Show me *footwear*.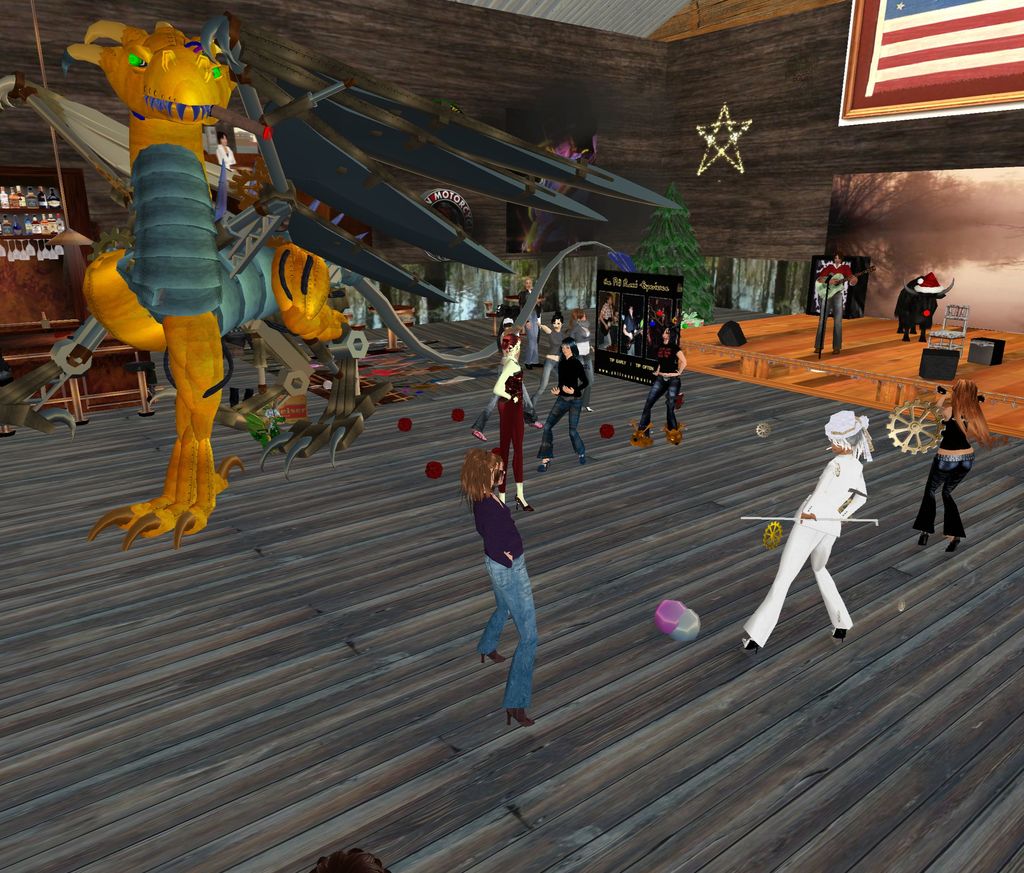
*footwear* is here: l=529, t=418, r=547, b=430.
